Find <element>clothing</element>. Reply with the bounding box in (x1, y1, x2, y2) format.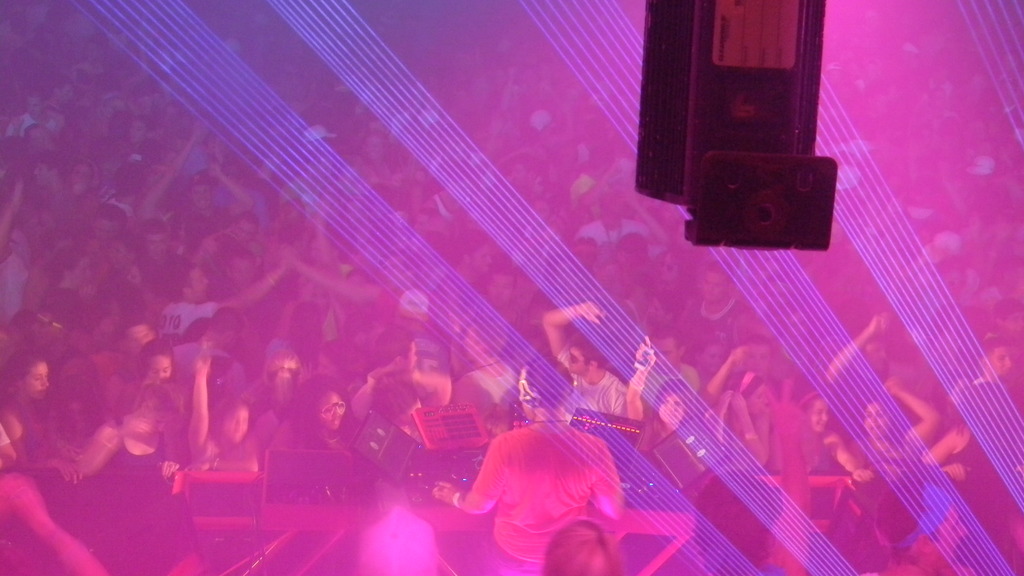
(458, 409, 637, 543).
